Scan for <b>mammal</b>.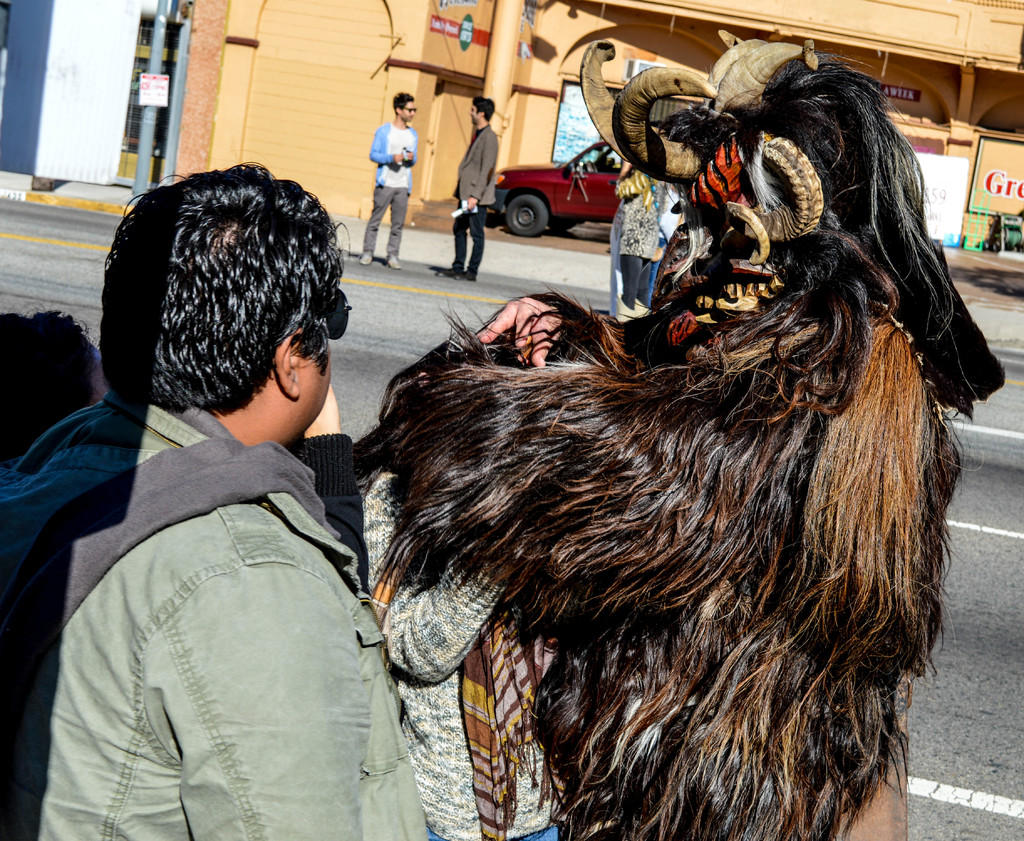
Scan result: [358,44,1005,840].
